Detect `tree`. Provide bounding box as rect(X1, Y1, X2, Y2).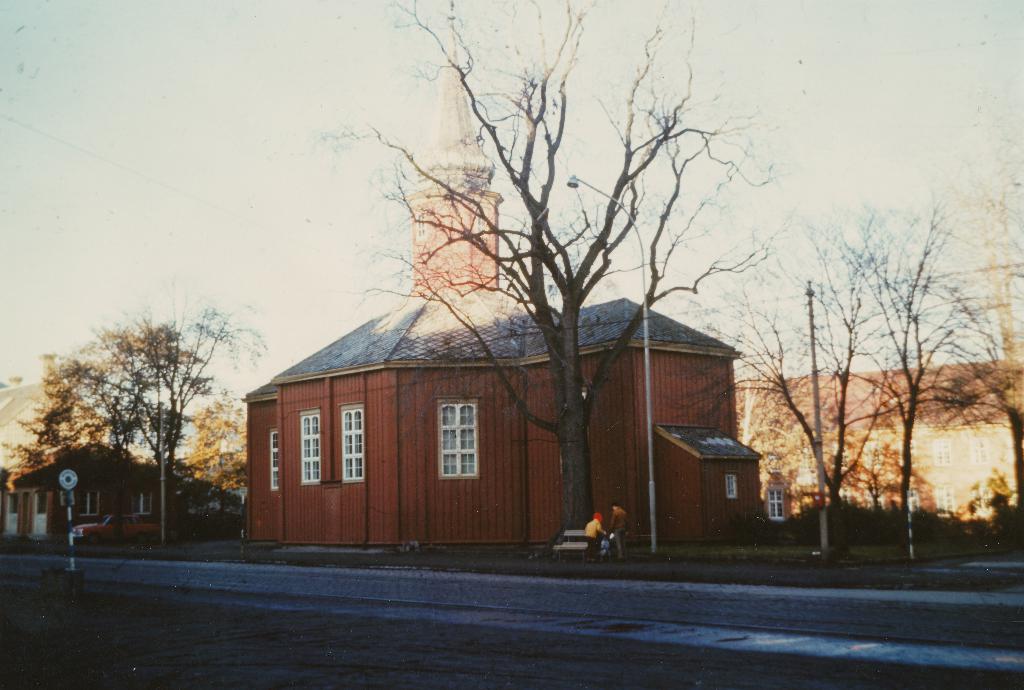
rect(924, 136, 1023, 529).
